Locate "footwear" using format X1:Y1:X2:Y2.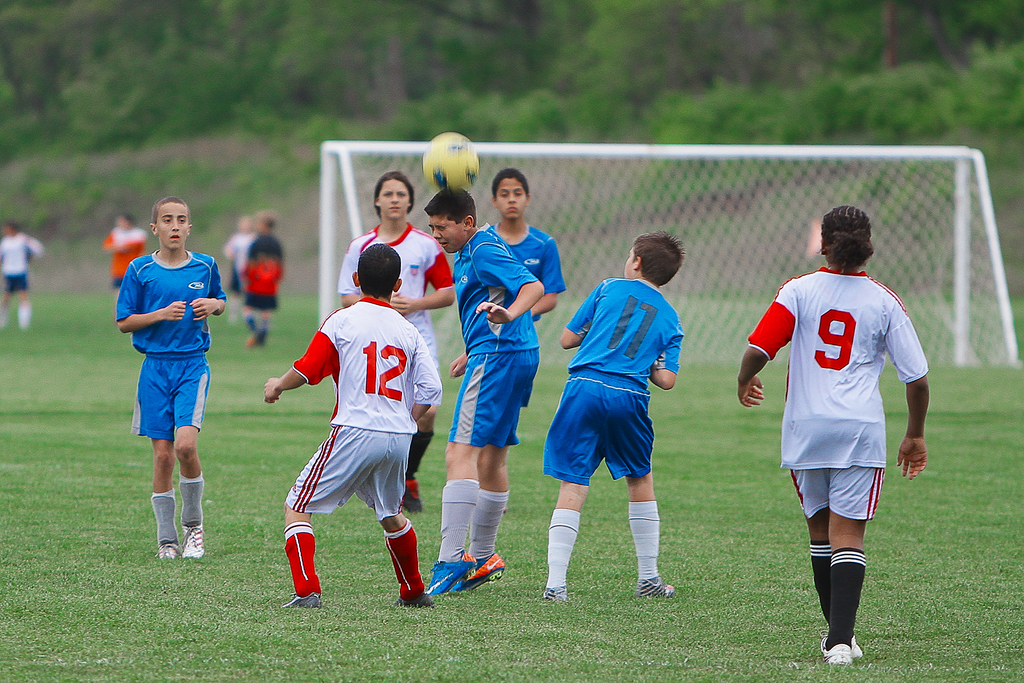
280:588:323:610.
